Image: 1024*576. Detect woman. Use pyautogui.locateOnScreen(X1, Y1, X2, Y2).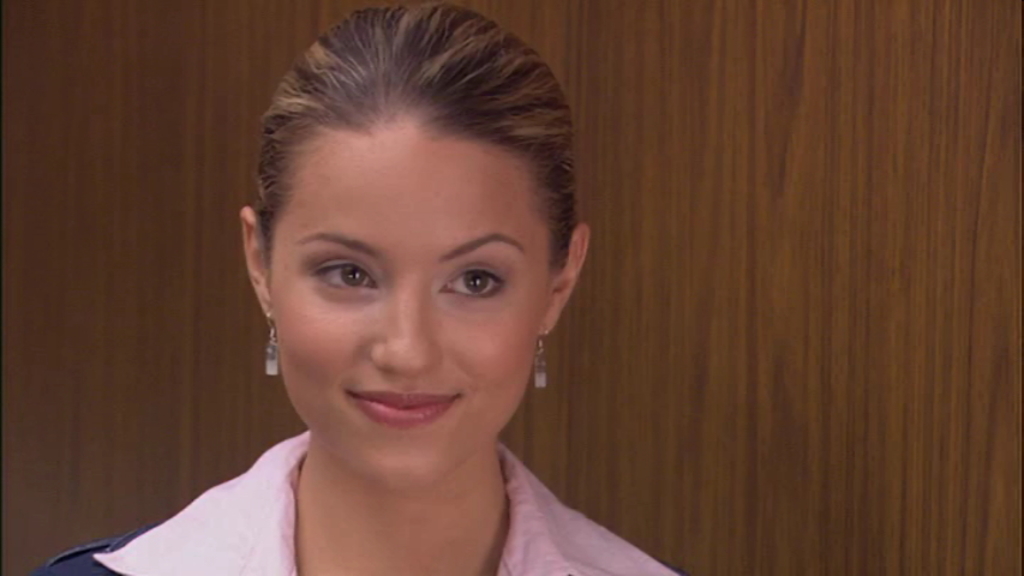
pyautogui.locateOnScreen(119, 5, 630, 575).
